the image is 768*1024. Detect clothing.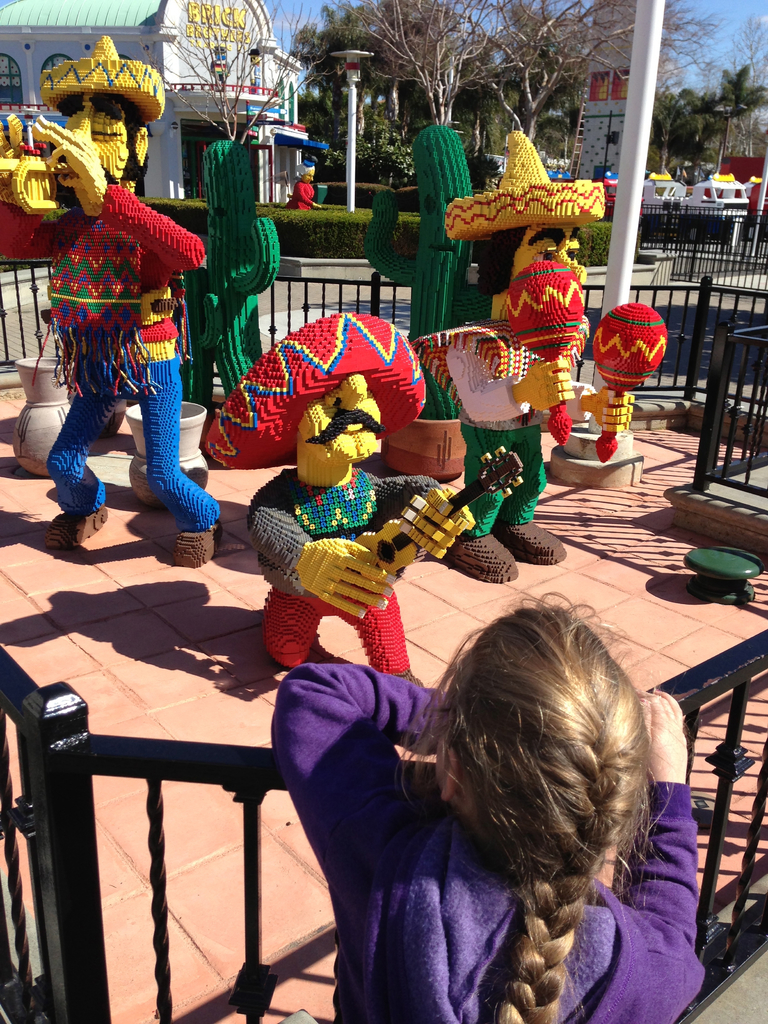
Detection: {"x1": 275, "y1": 662, "x2": 708, "y2": 1023}.
